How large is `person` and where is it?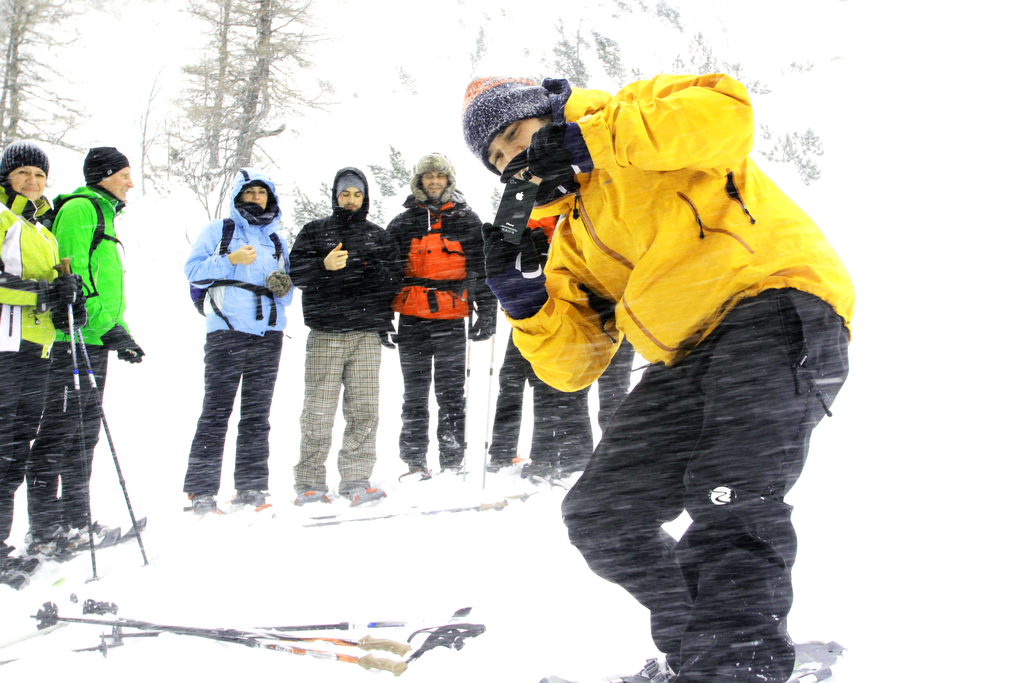
Bounding box: [x1=553, y1=335, x2=636, y2=477].
